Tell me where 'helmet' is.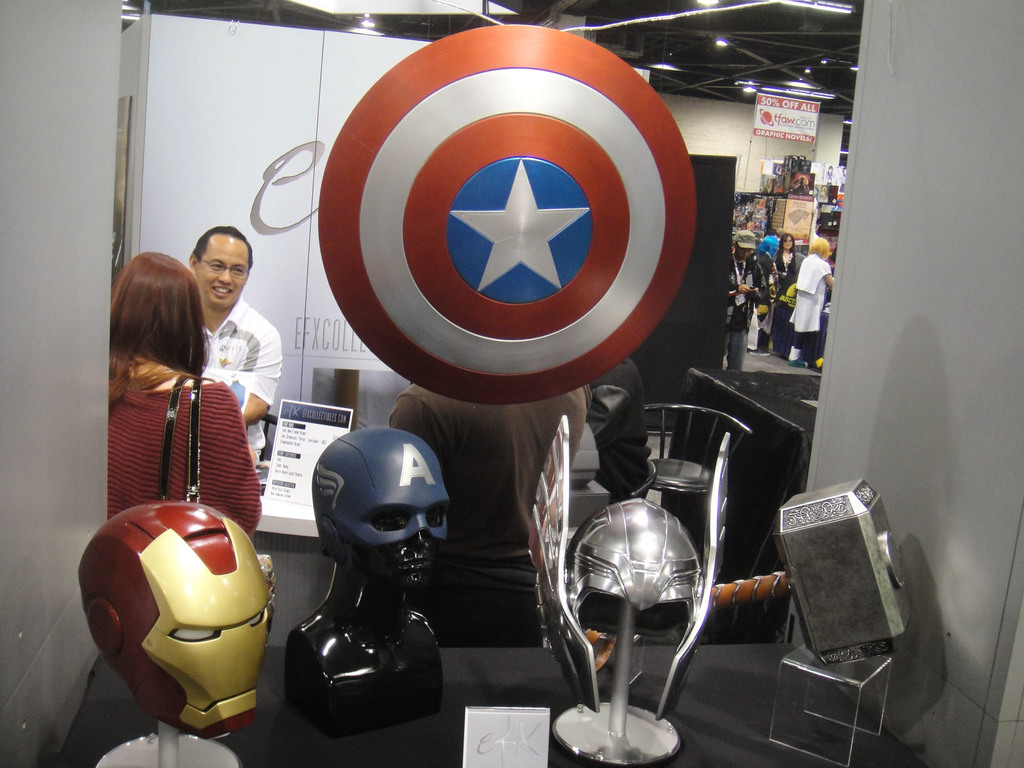
'helmet' is at [527,416,728,767].
